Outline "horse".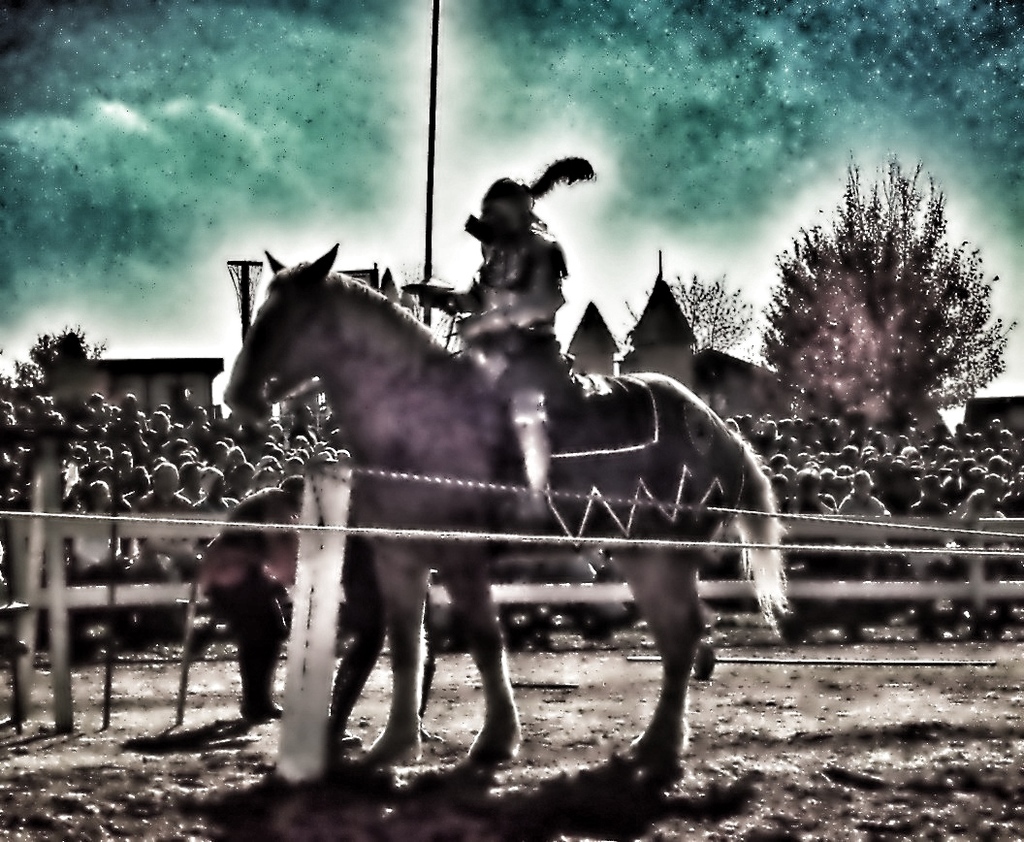
Outline: rect(221, 243, 799, 772).
